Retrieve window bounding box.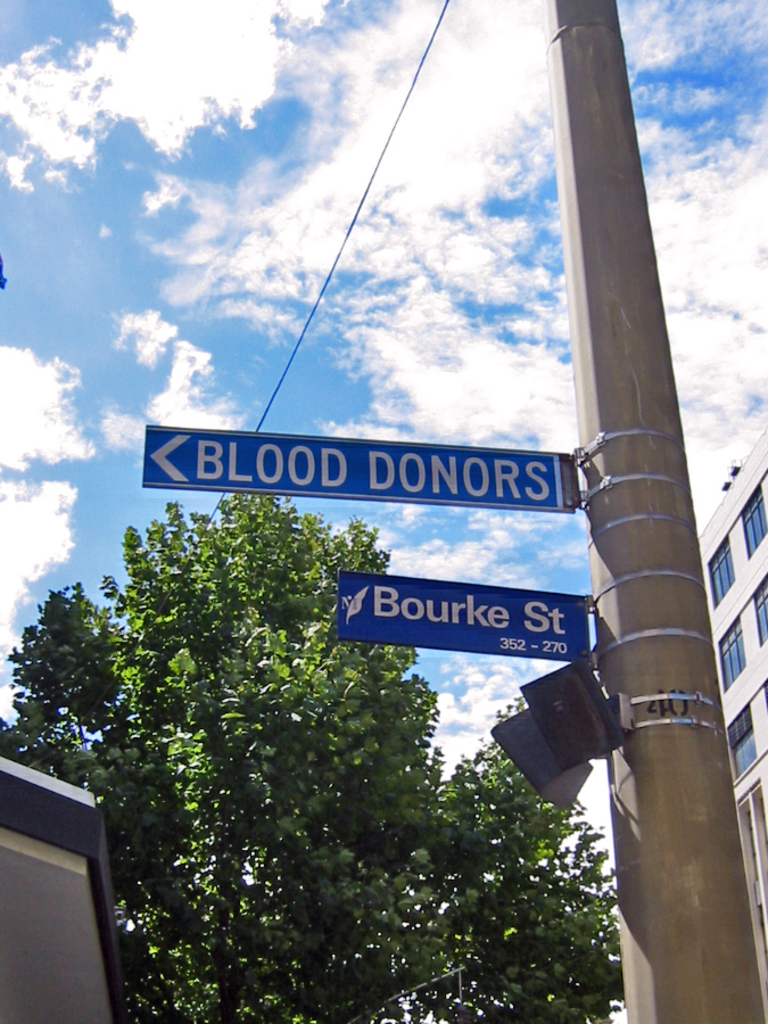
Bounding box: BBox(704, 535, 737, 605).
